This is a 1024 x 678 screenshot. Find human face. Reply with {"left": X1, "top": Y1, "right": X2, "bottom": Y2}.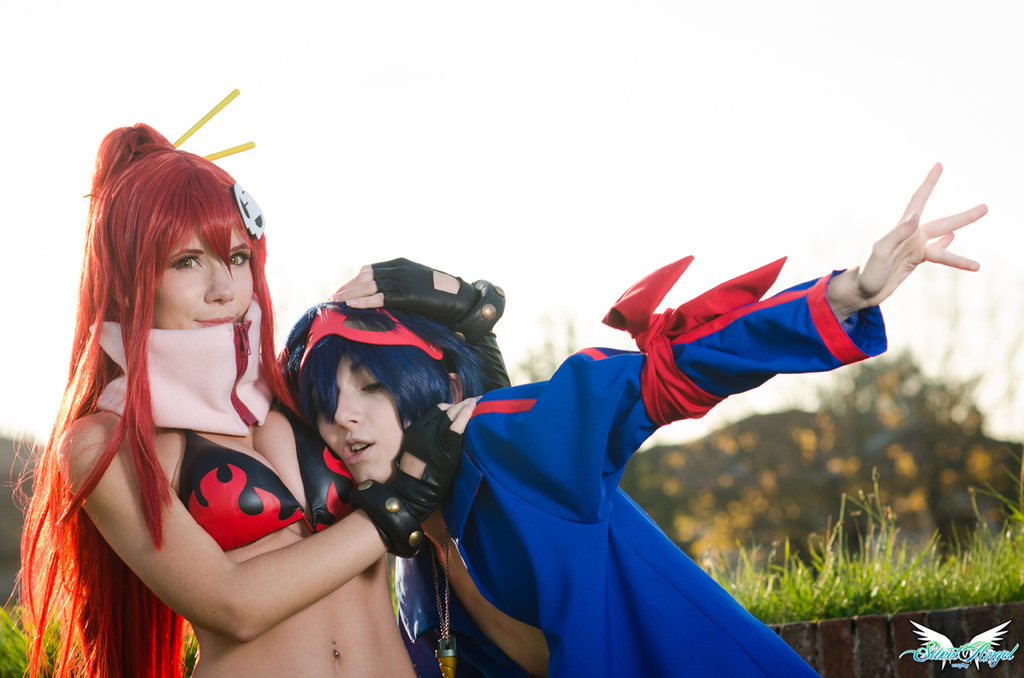
{"left": 294, "top": 351, "right": 442, "bottom": 496}.
